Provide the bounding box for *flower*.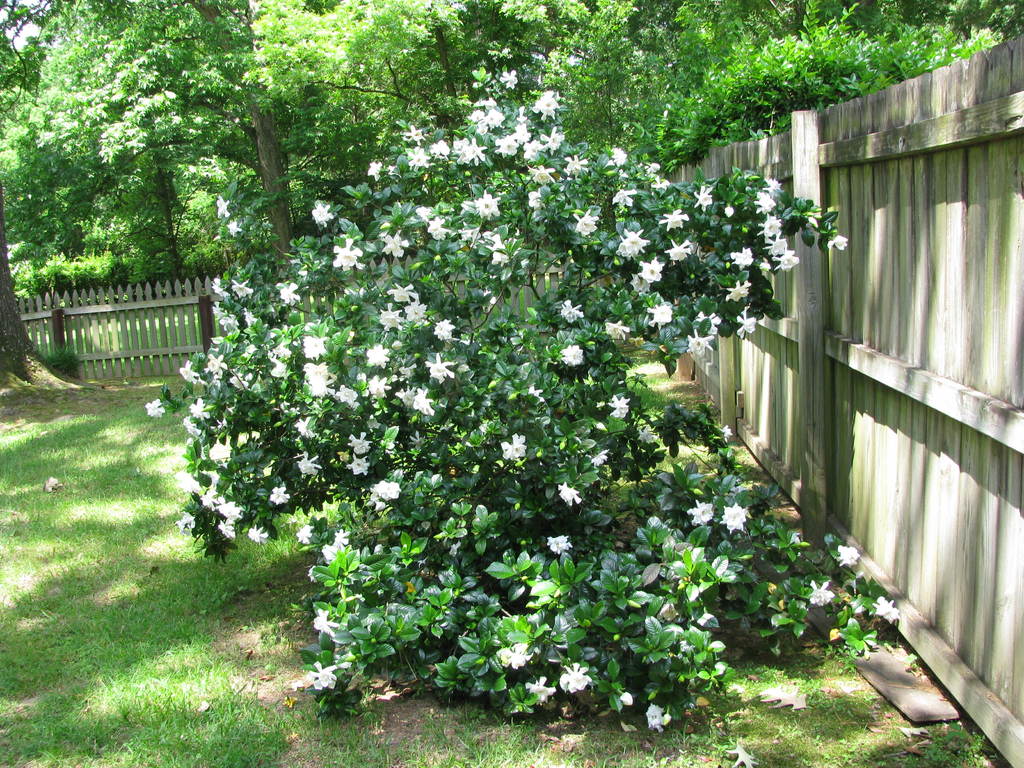
303/362/340/401.
